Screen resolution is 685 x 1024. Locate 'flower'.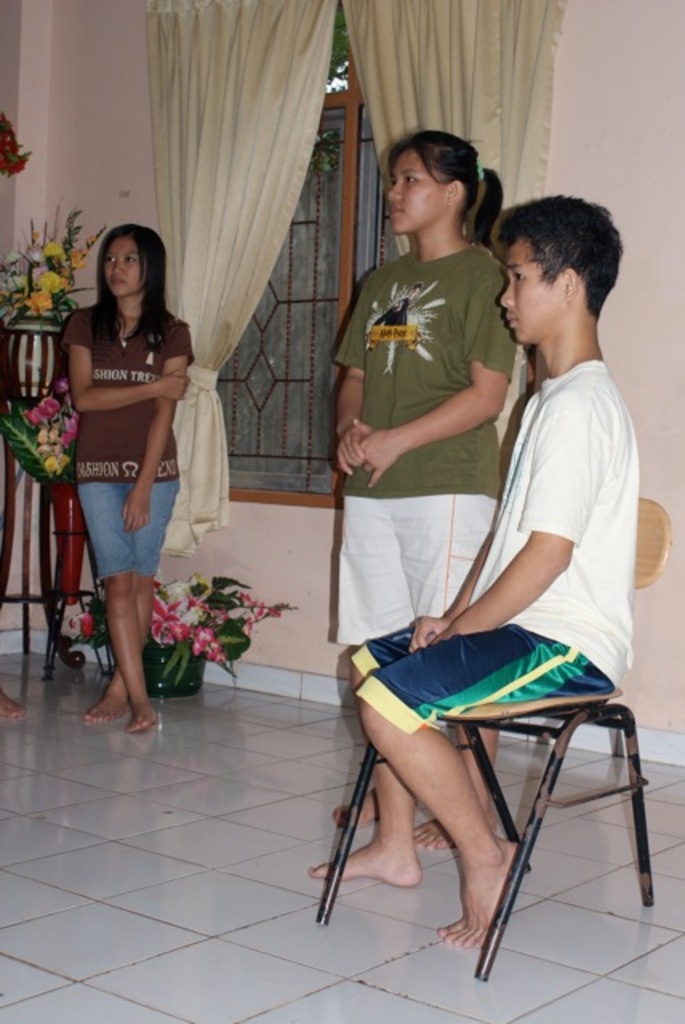
(61, 610, 77, 632).
